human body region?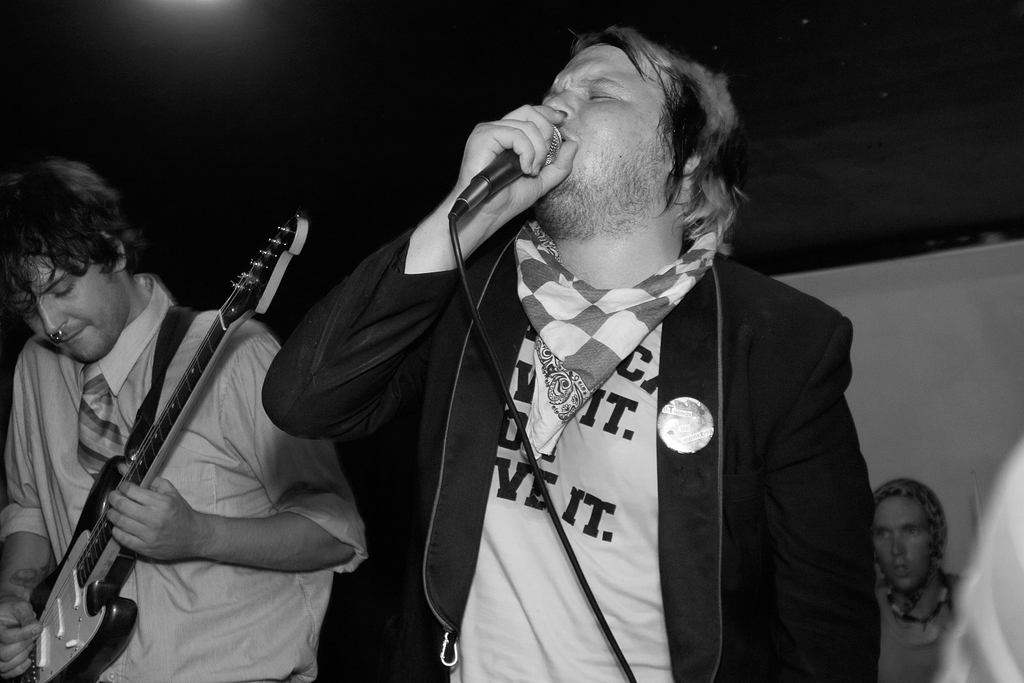
crop(0, 156, 372, 682)
